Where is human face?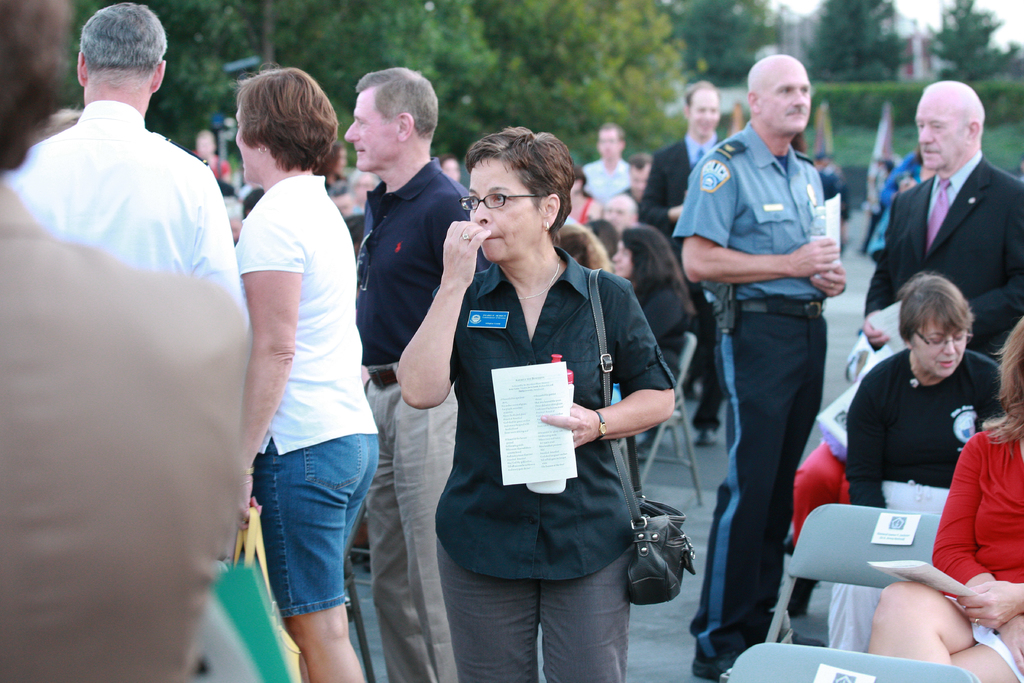
(left=912, top=85, right=967, bottom=172).
